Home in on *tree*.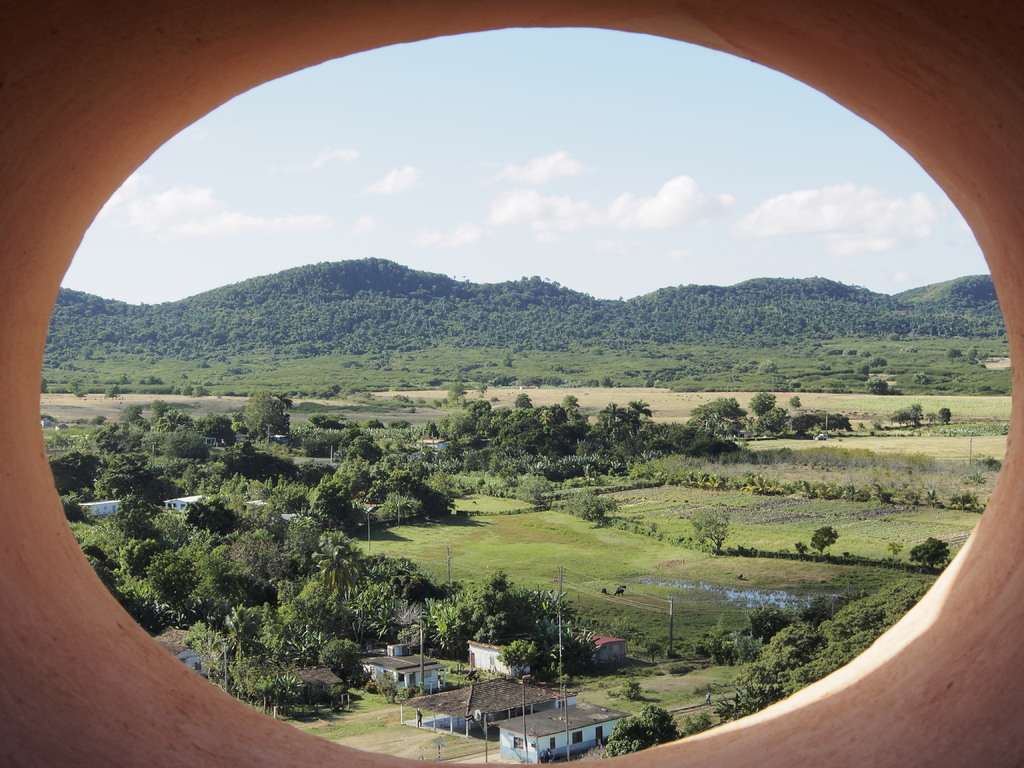
Homed in at <bbox>927, 413, 932, 427</bbox>.
